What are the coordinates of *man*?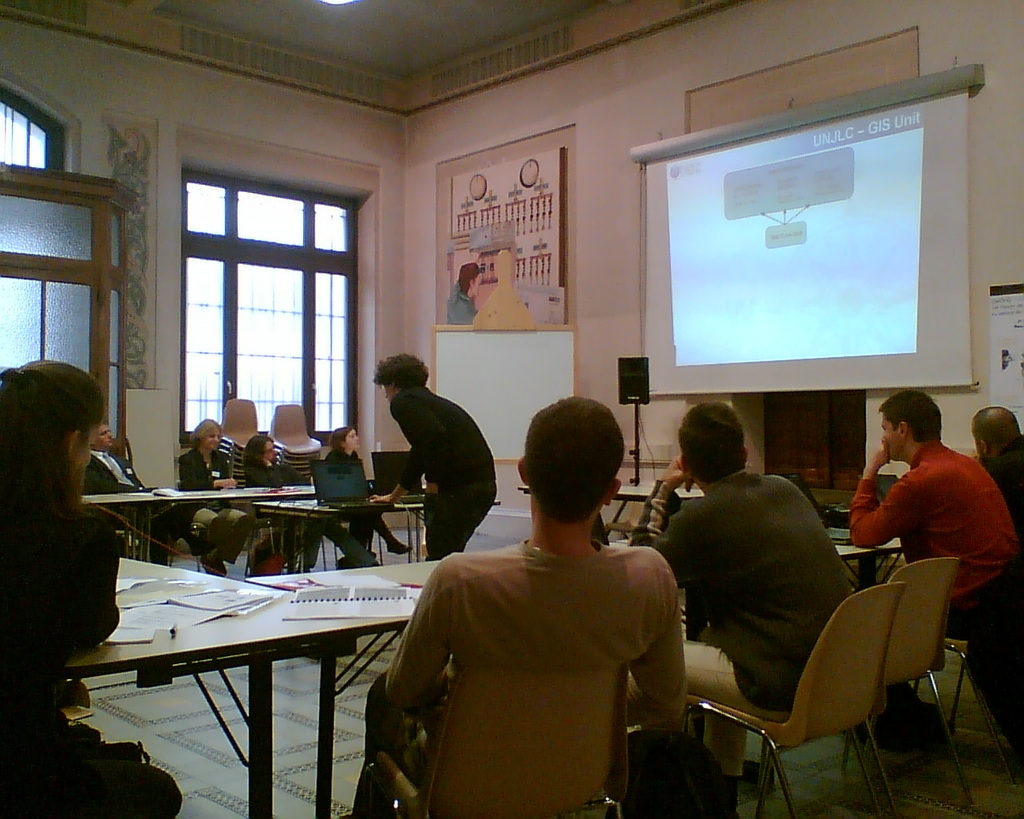
box(373, 390, 710, 813).
